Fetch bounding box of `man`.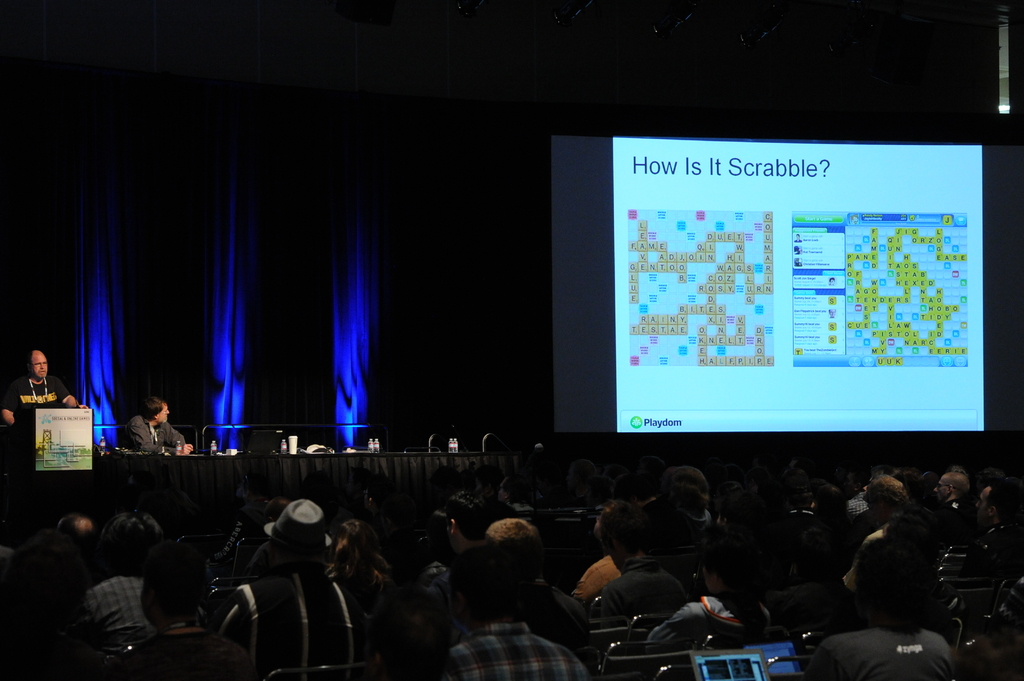
Bbox: box(479, 531, 596, 629).
